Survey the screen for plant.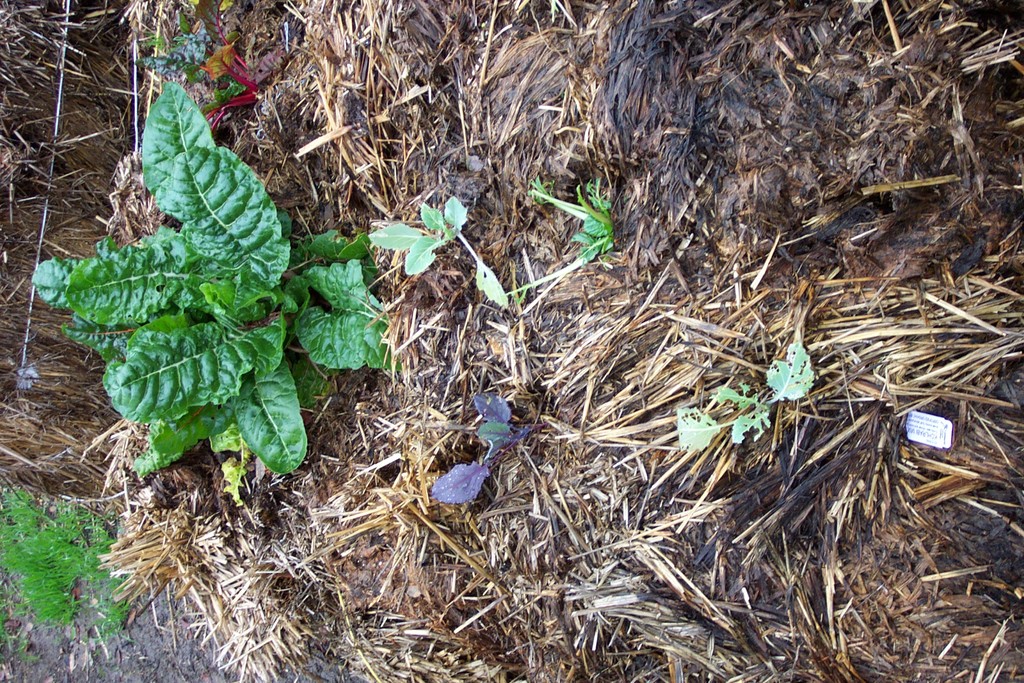
Survey found: region(504, 178, 626, 324).
